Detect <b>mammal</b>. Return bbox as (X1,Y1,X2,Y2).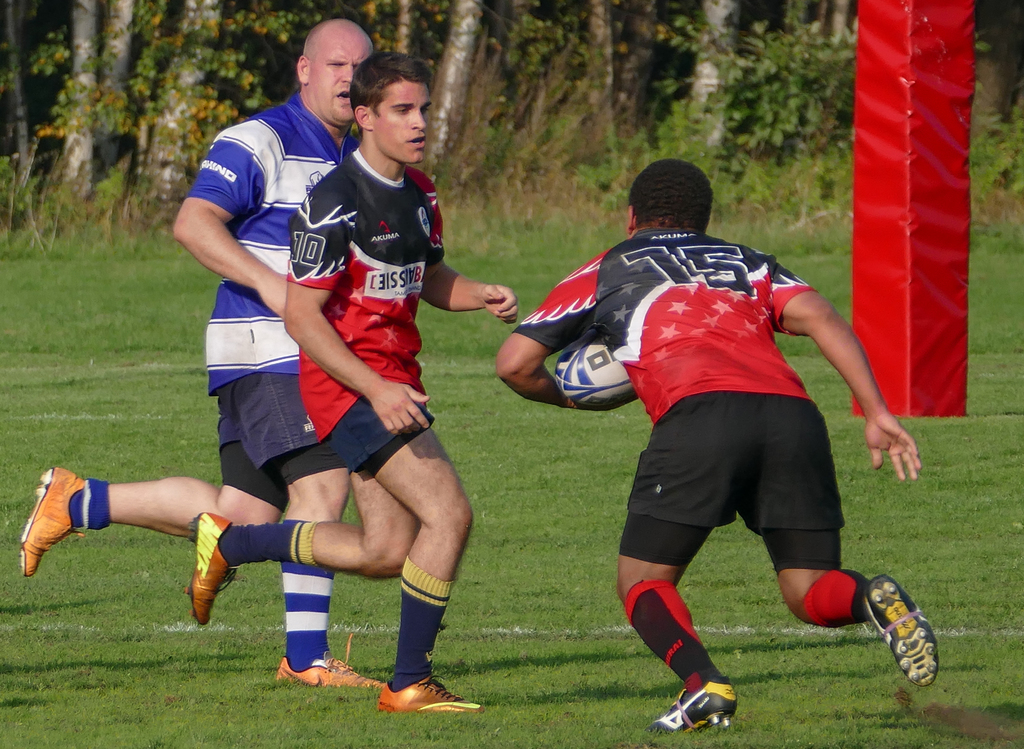
(15,19,383,692).
